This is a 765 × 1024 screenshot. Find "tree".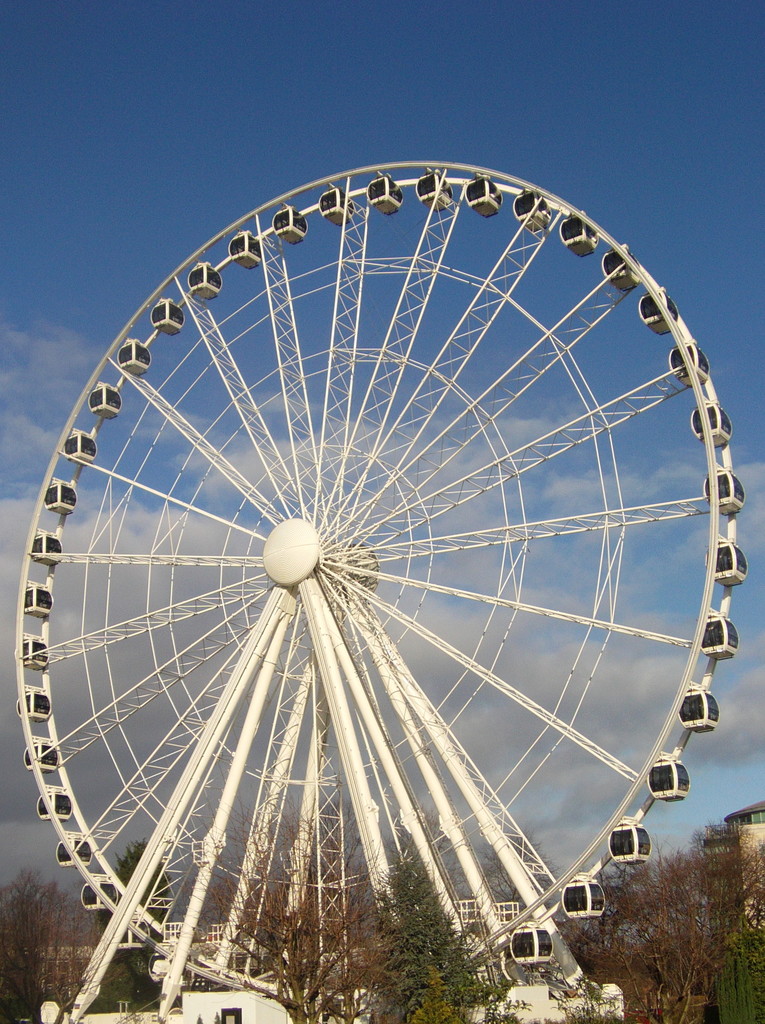
Bounding box: 187/806/573/1021.
